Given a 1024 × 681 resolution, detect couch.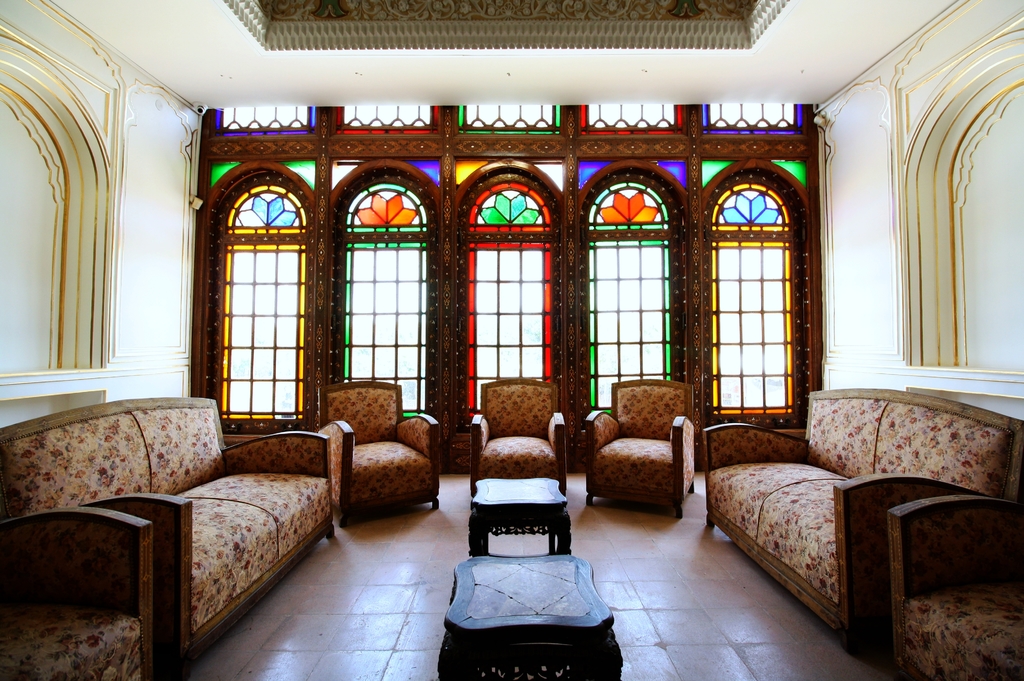
select_region(698, 387, 1023, 663).
